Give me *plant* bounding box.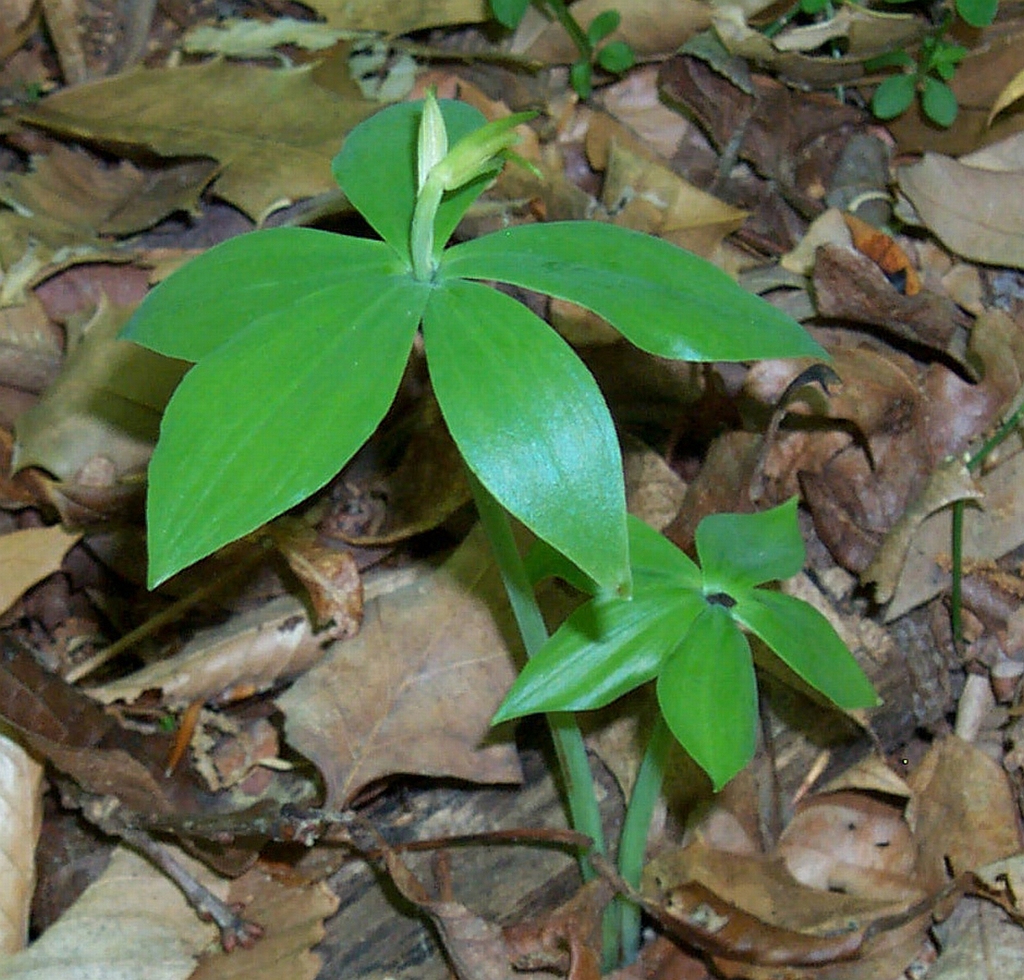
{"left": 109, "top": 87, "right": 886, "bottom": 960}.
